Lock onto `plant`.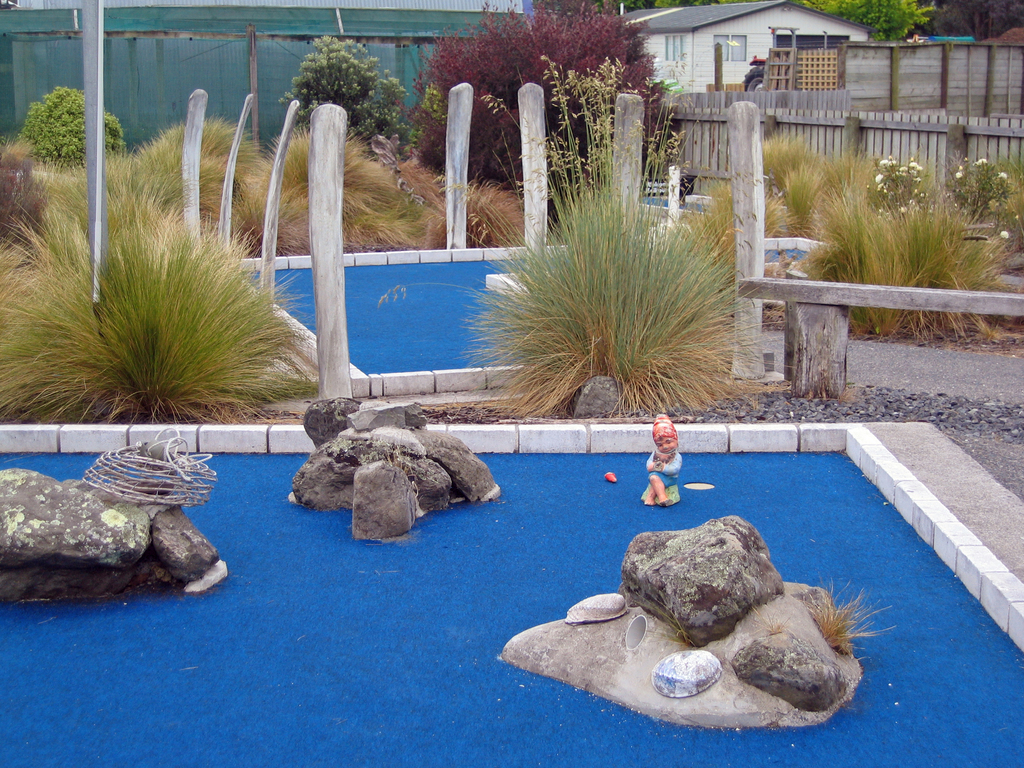
Locked: (280, 32, 452, 154).
